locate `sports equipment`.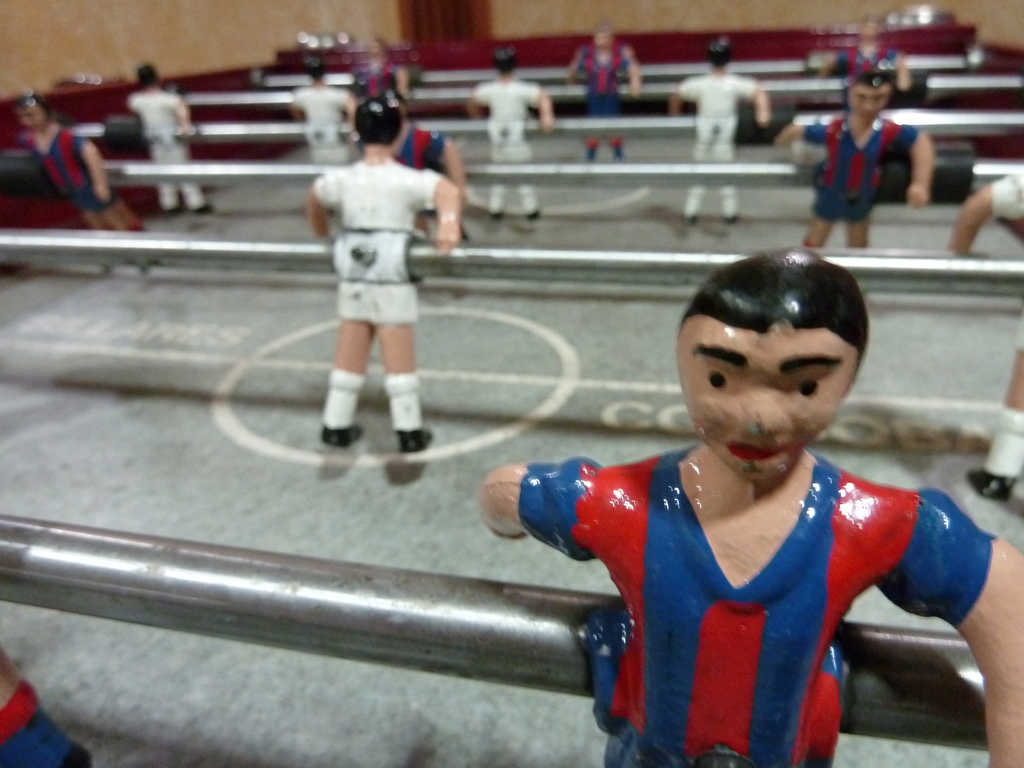
Bounding box: [x1=473, y1=81, x2=539, y2=170].
